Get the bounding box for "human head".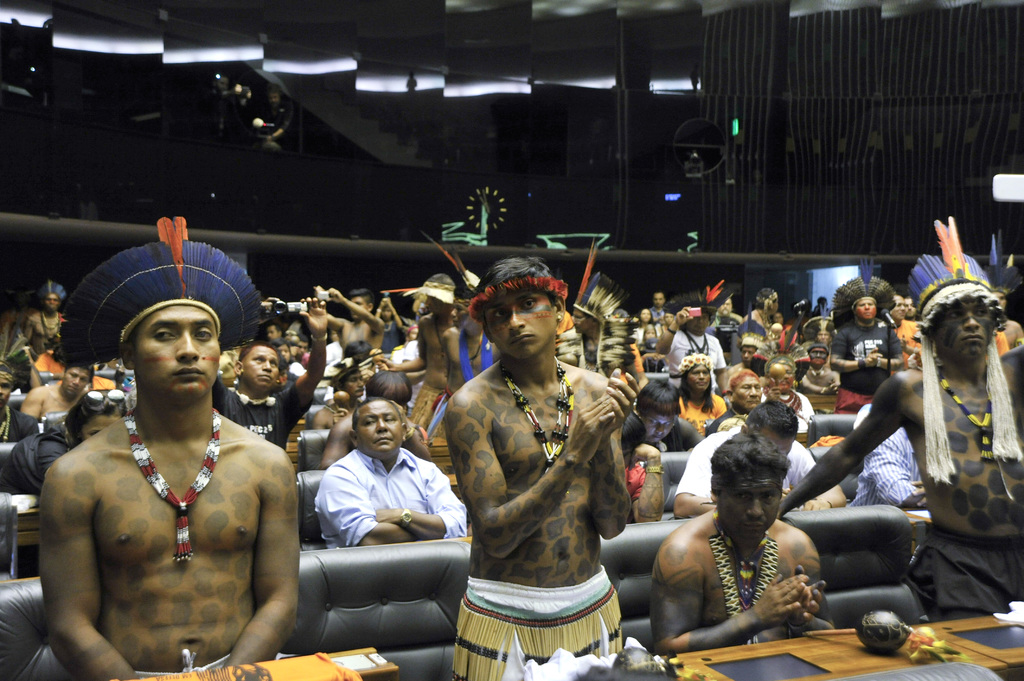
363/367/415/417.
